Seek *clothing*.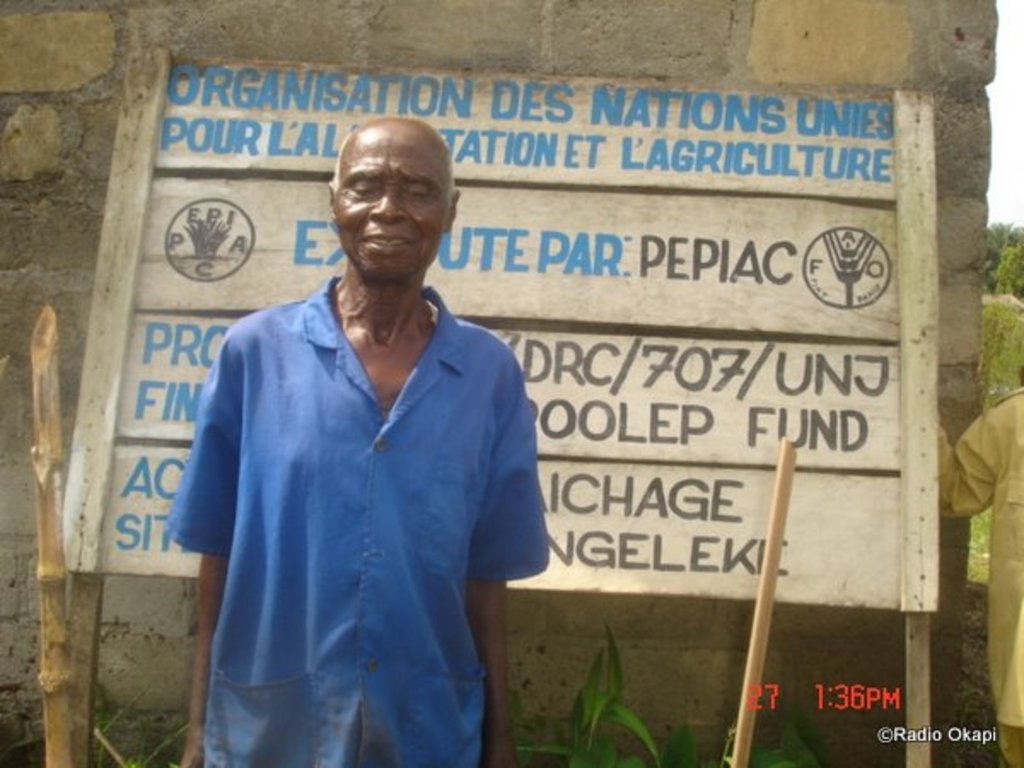
left=184, top=246, right=538, bottom=732.
